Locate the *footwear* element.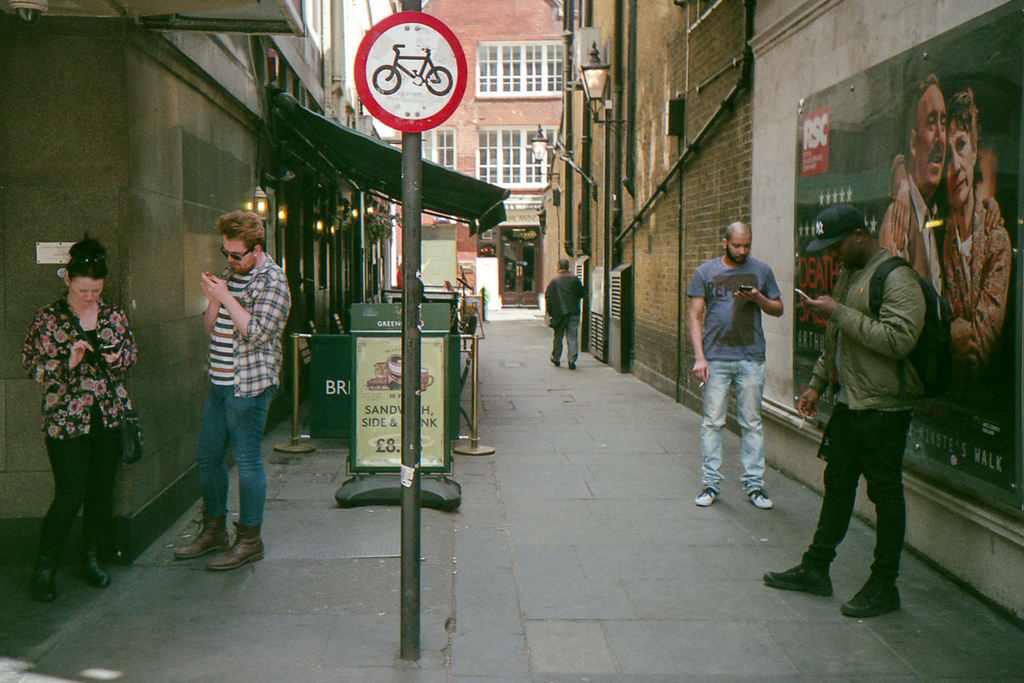
Element bbox: (left=548, top=355, right=560, bottom=366).
